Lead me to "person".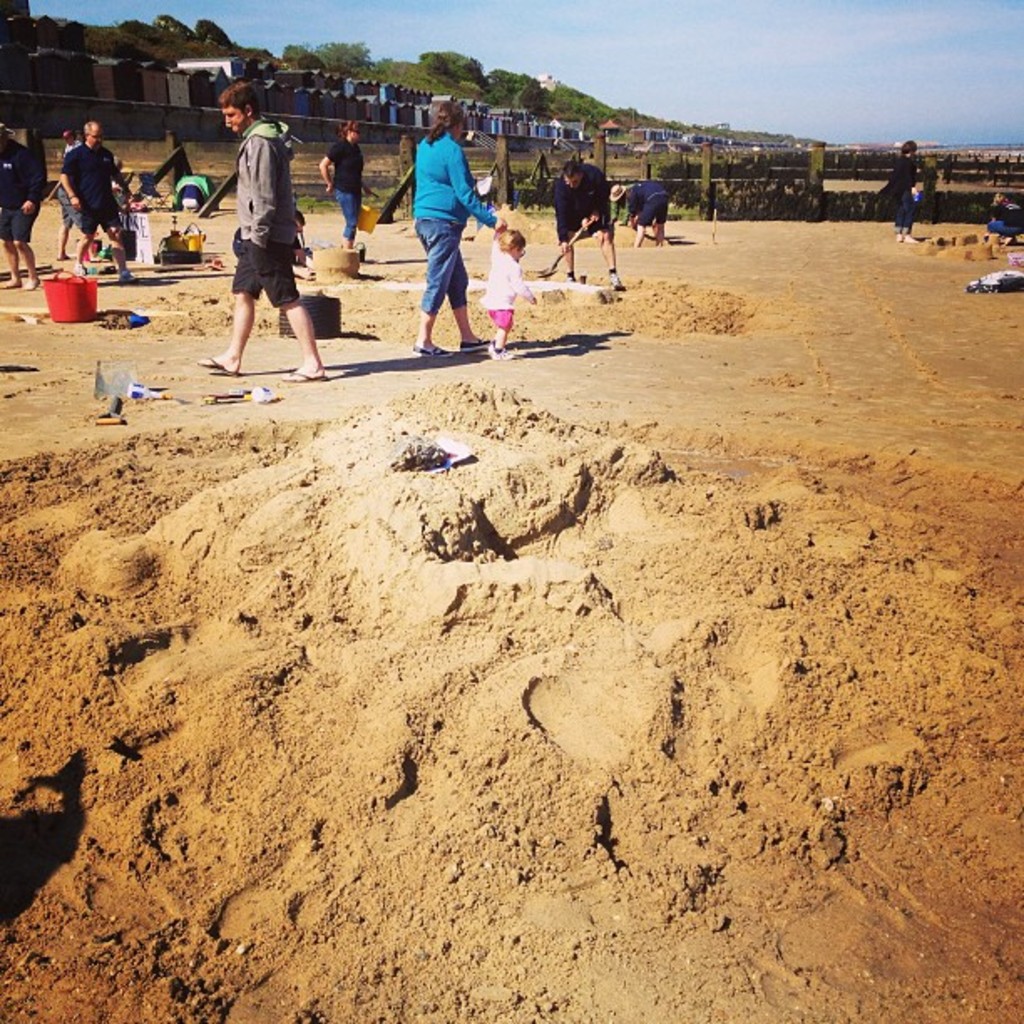
Lead to detection(392, 97, 502, 345).
